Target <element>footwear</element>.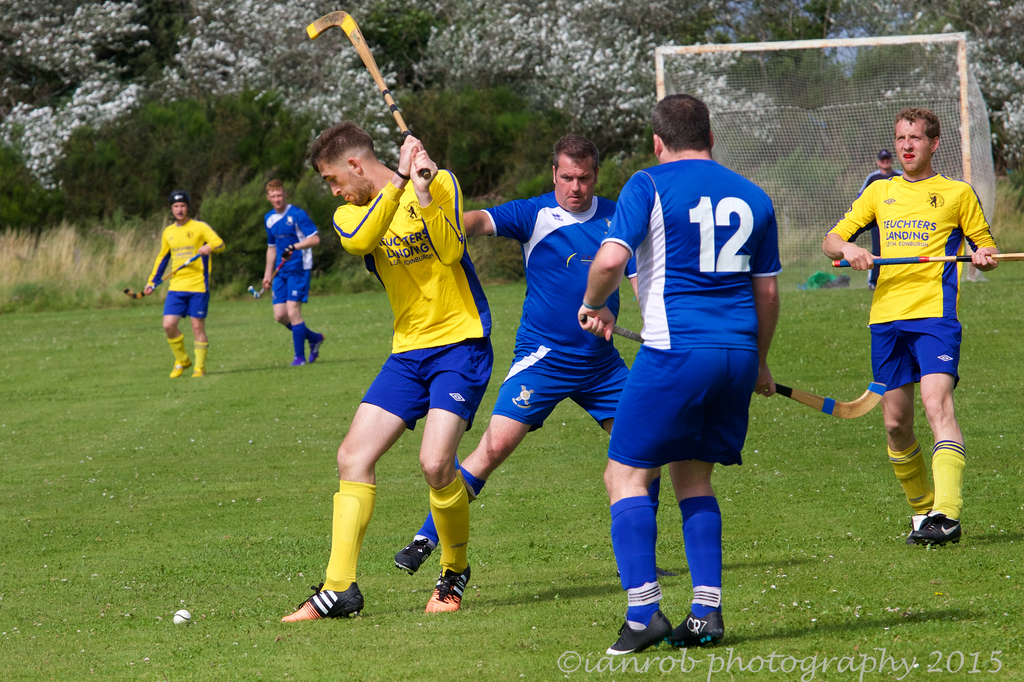
Target region: [left=392, top=535, right=435, bottom=579].
